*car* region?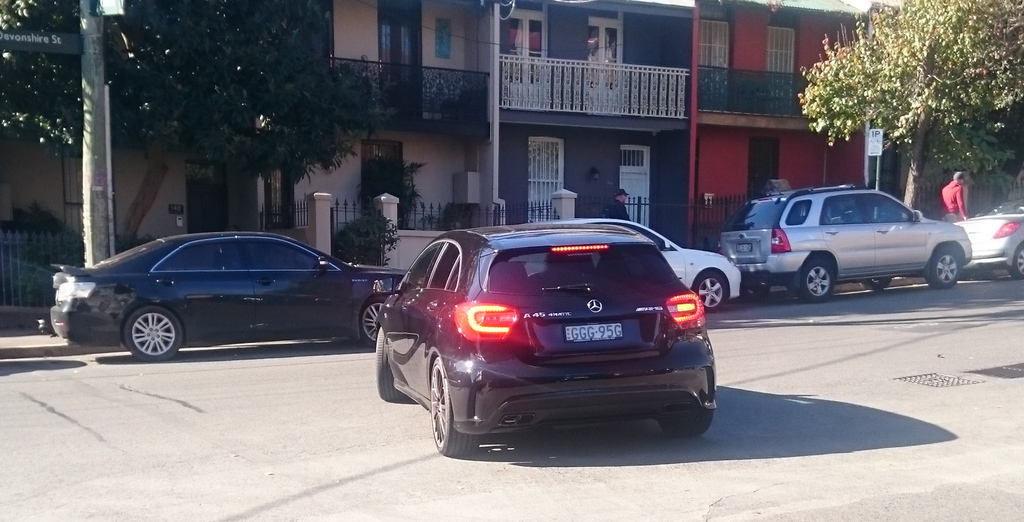
rect(374, 213, 717, 464)
